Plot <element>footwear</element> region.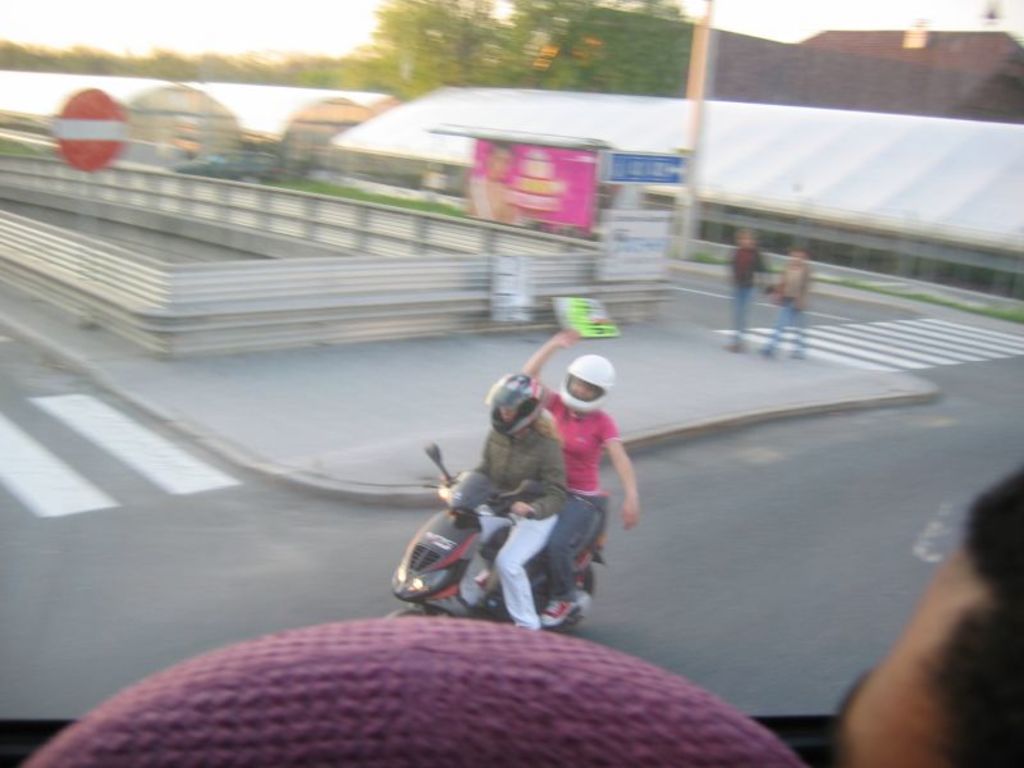
Plotted at select_region(543, 584, 593, 625).
